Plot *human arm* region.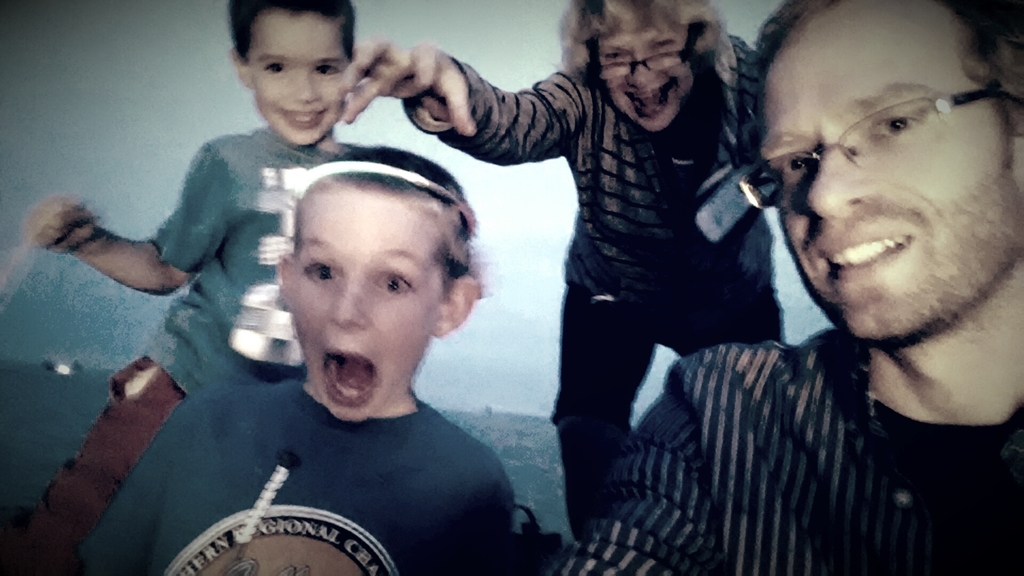
Plotted at region(537, 342, 765, 575).
